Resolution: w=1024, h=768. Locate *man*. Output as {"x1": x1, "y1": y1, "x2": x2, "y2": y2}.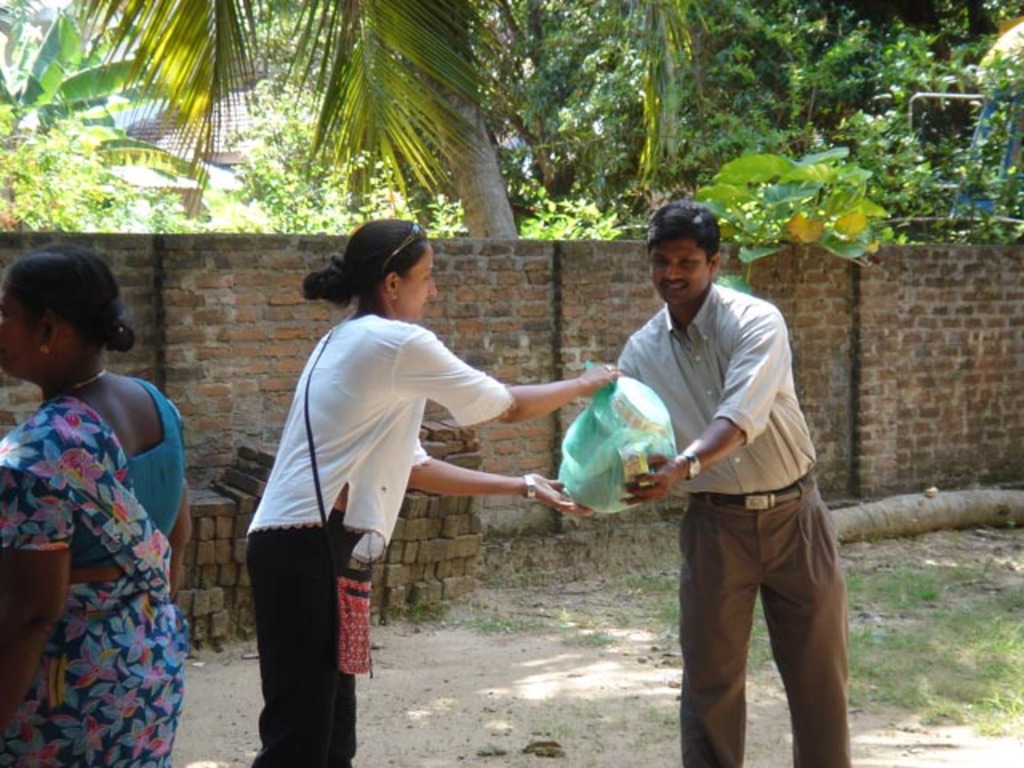
{"x1": 611, "y1": 198, "x2": 864, "y2": 766}.
